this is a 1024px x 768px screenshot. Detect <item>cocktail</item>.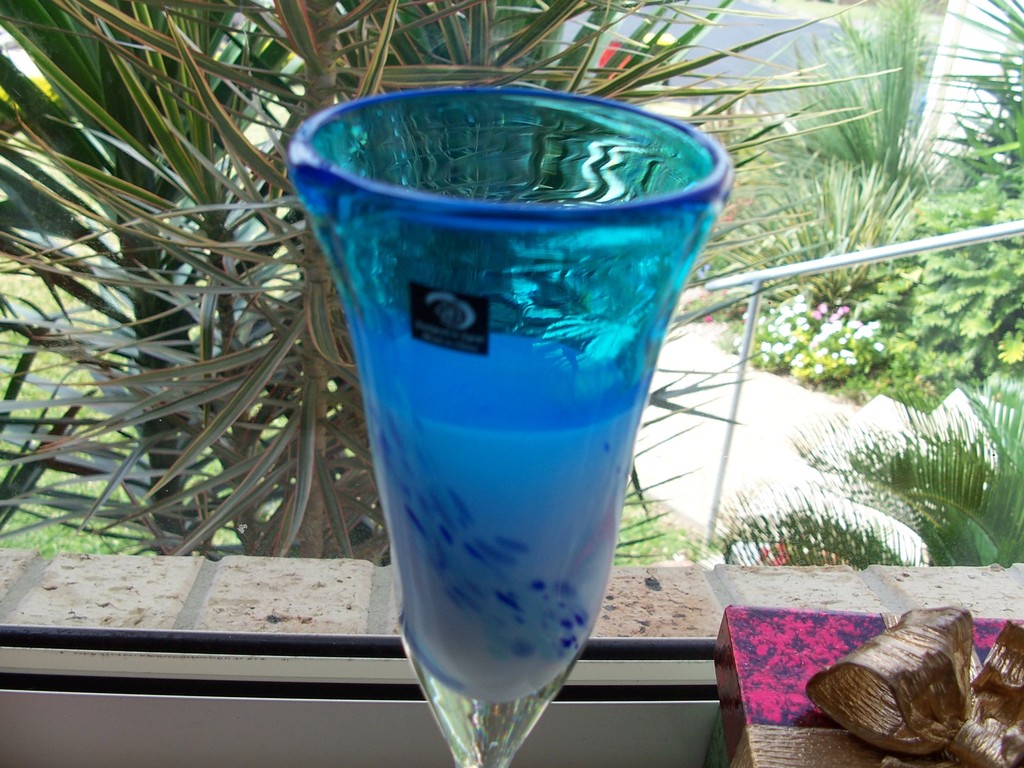
bbox=[289, 86, 735, 767].
